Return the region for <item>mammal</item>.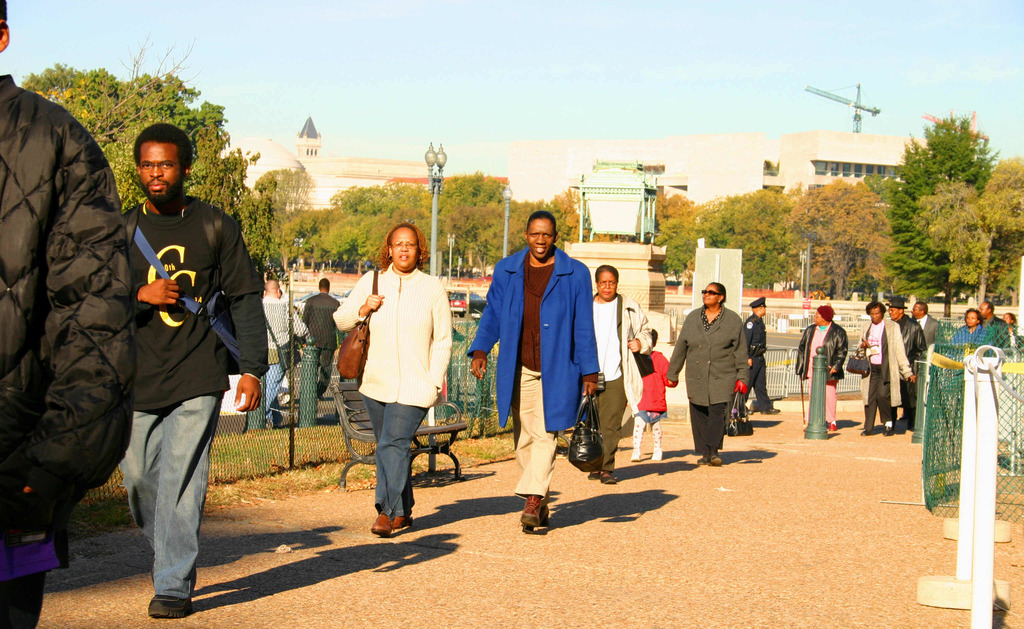
l=0, t=0, r=136, b=628.
